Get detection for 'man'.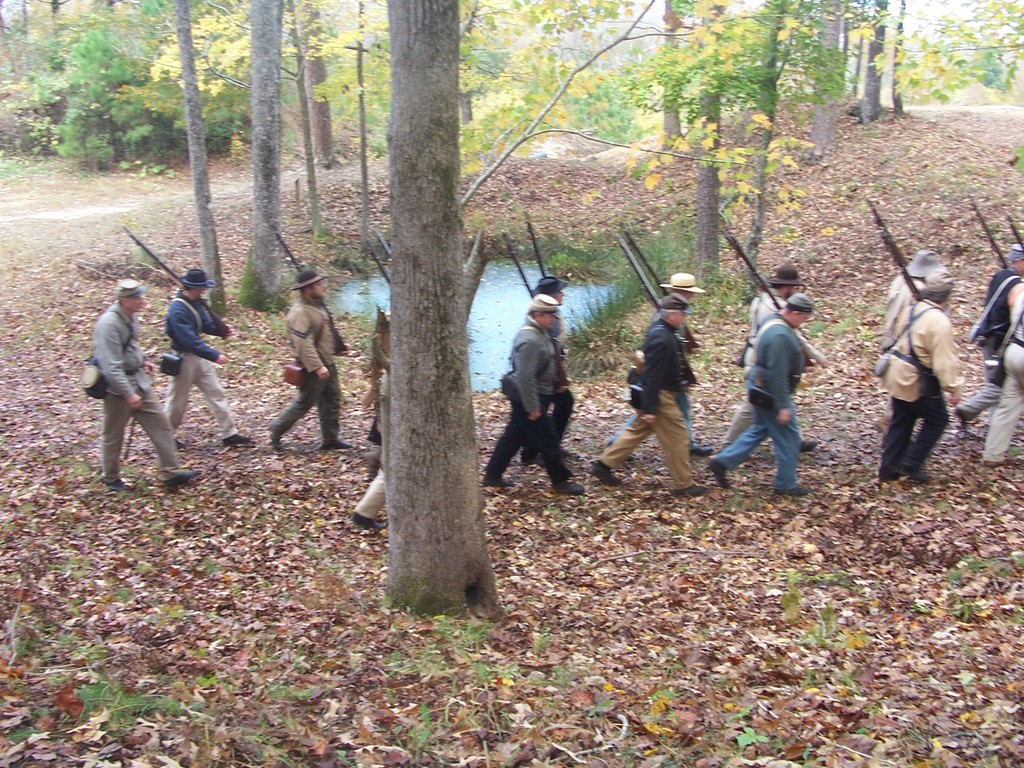
Detection: <region>986, 296, 1023, 470</region>.
